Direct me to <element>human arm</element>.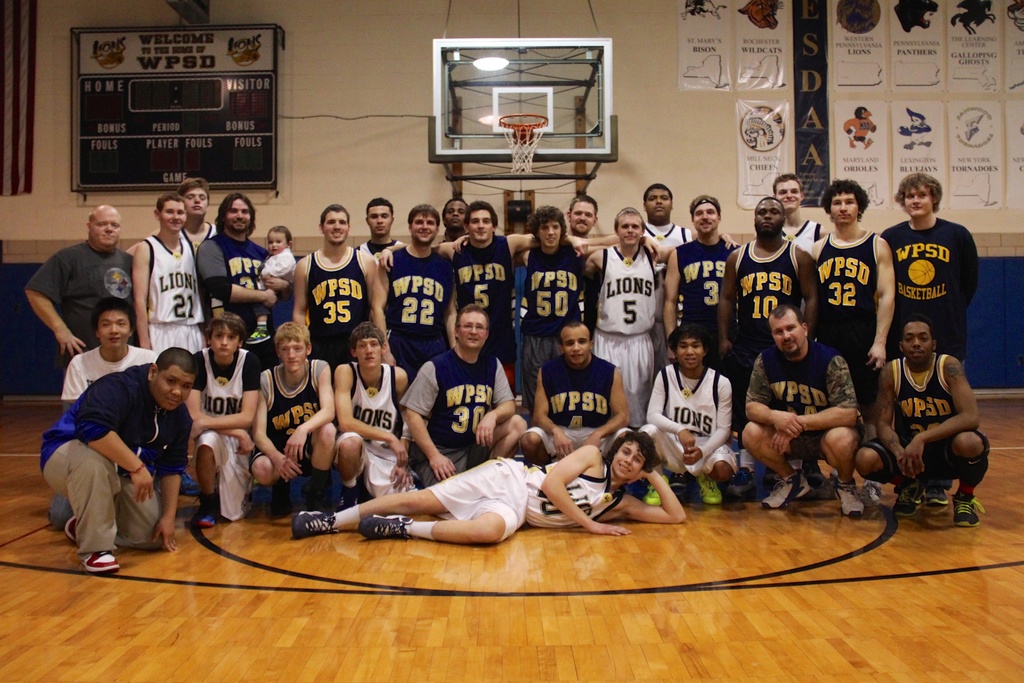
Direction: select_region(447, 295, 464, 350).
